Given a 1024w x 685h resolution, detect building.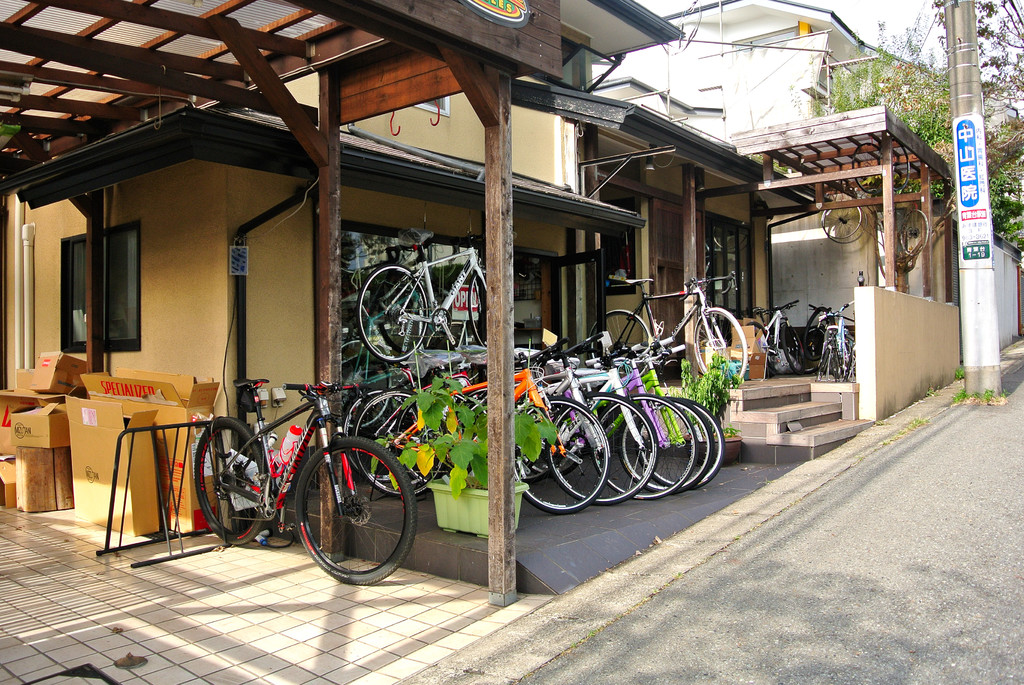
rect(589, 0, 945, 163).
